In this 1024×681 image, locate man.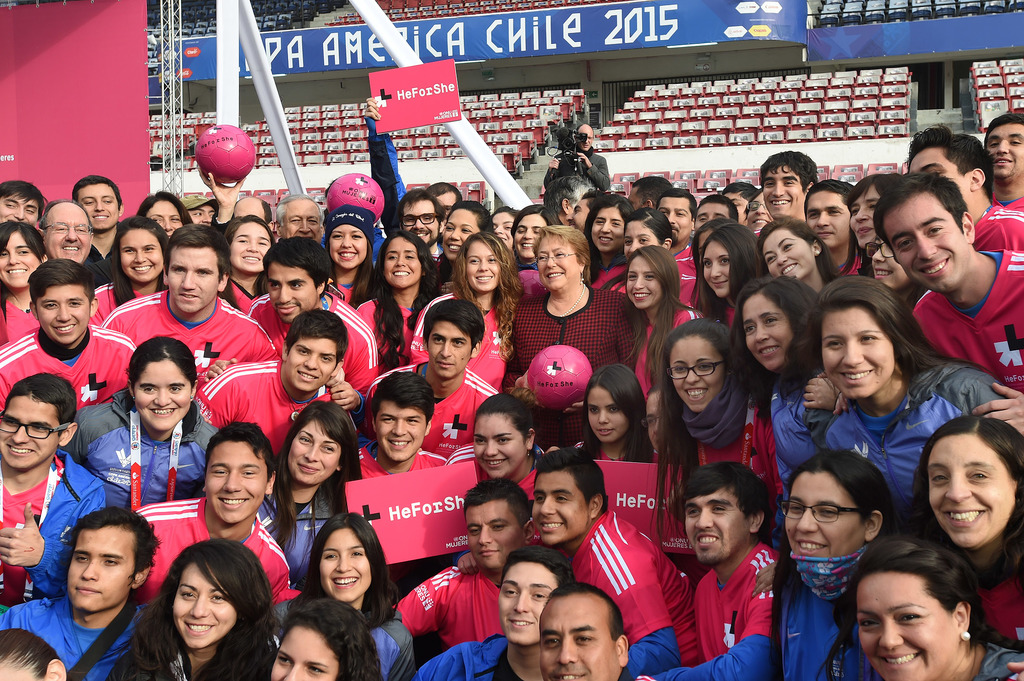
Bounding box: crop(623, 174, 676, 212).
